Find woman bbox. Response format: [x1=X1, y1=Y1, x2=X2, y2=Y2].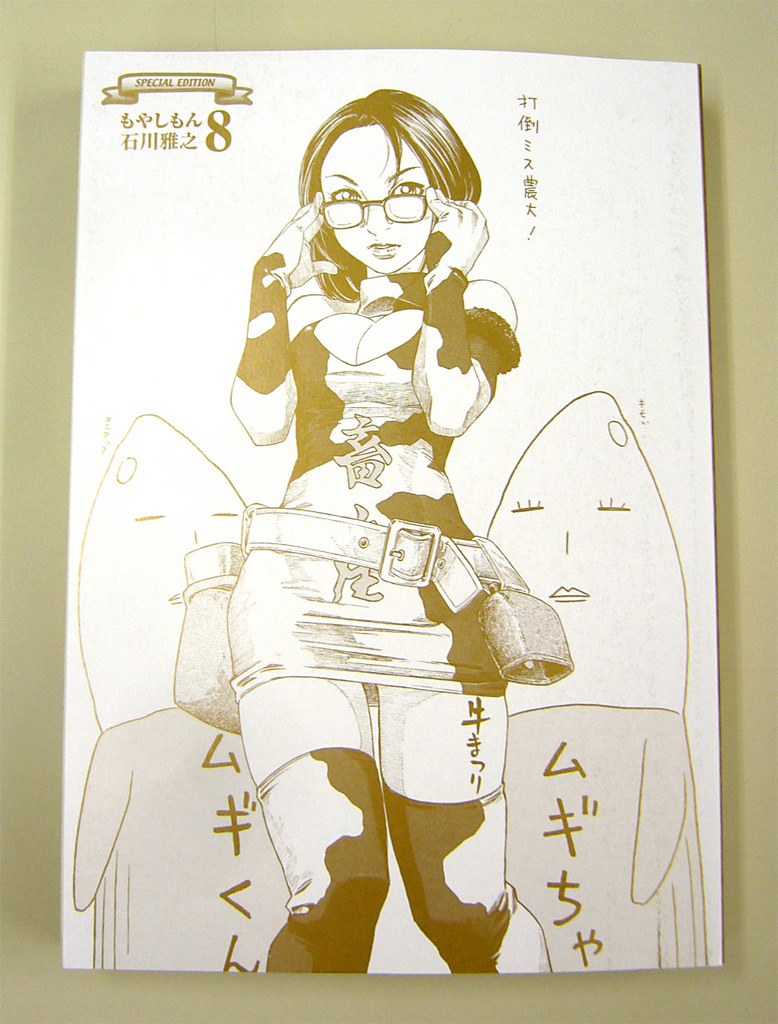
[x1=146, y1=74, x2=620, y2=949].
